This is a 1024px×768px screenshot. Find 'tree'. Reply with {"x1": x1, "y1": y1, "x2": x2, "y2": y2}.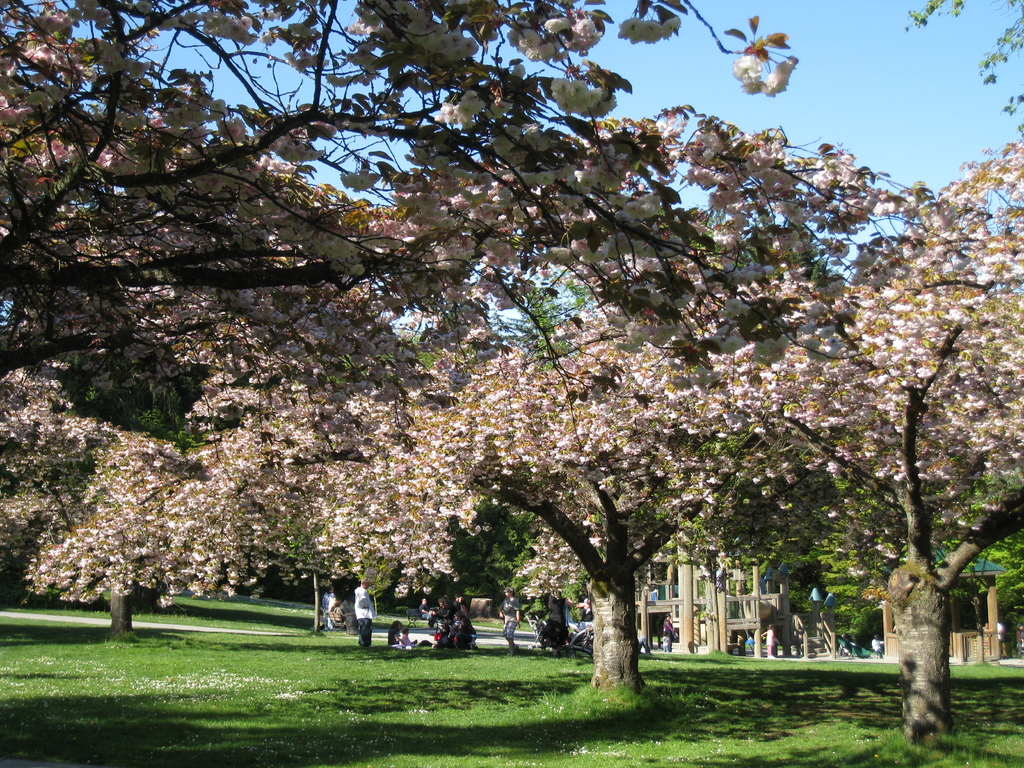
{"x1": 1, "y1": 0, "x2": 809, "y2": 390}.
